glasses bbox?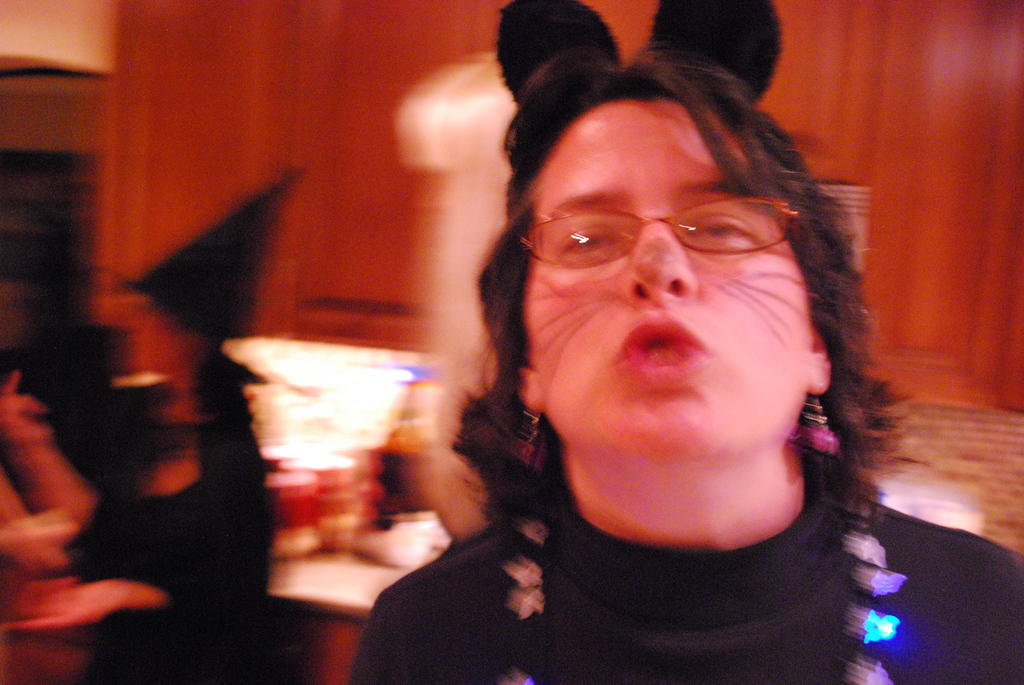
box(494, 178, 780, 278)
